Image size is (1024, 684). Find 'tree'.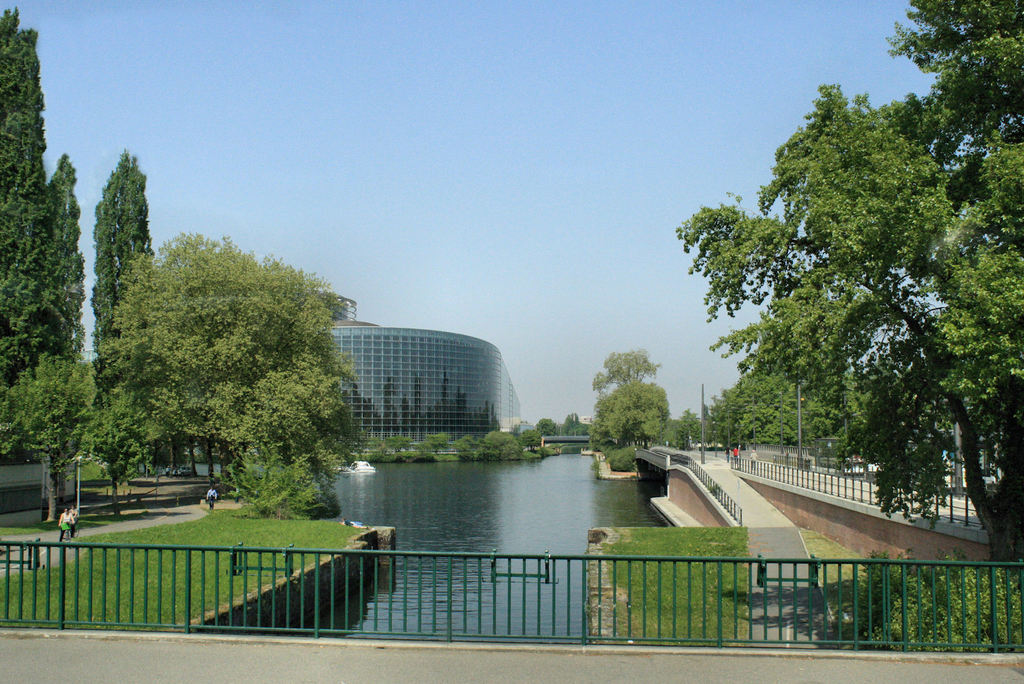
<region>680, 0, 1023, 573</region>.
